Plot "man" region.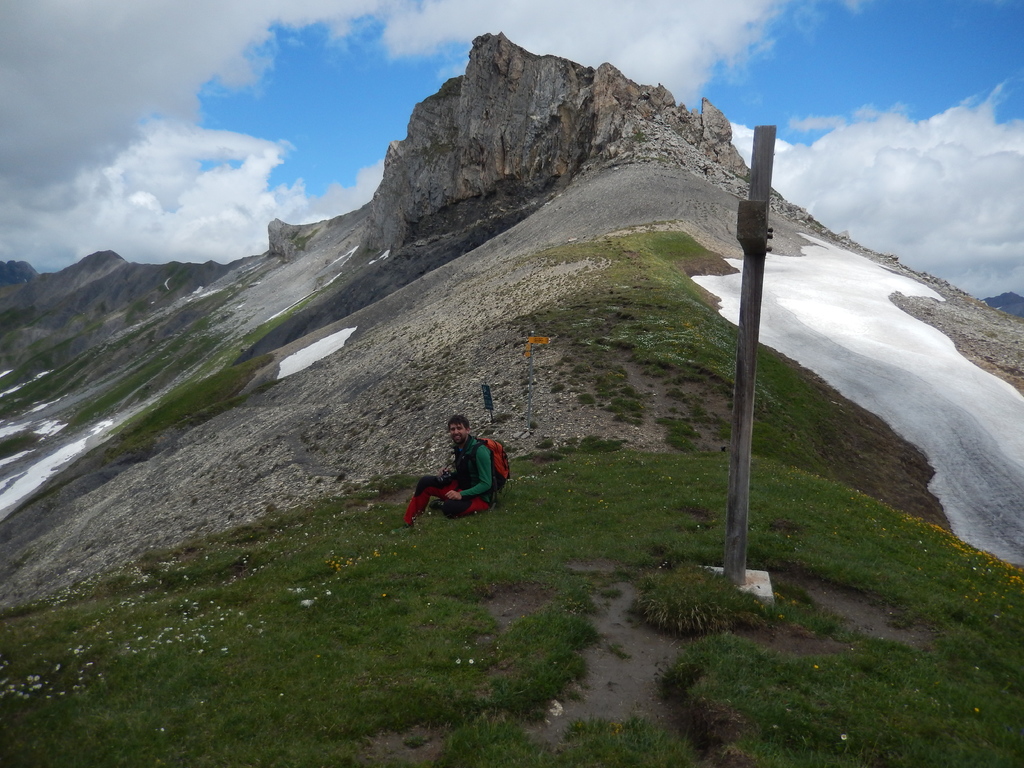
Plotted at locate(393, 414, 499, 545).
